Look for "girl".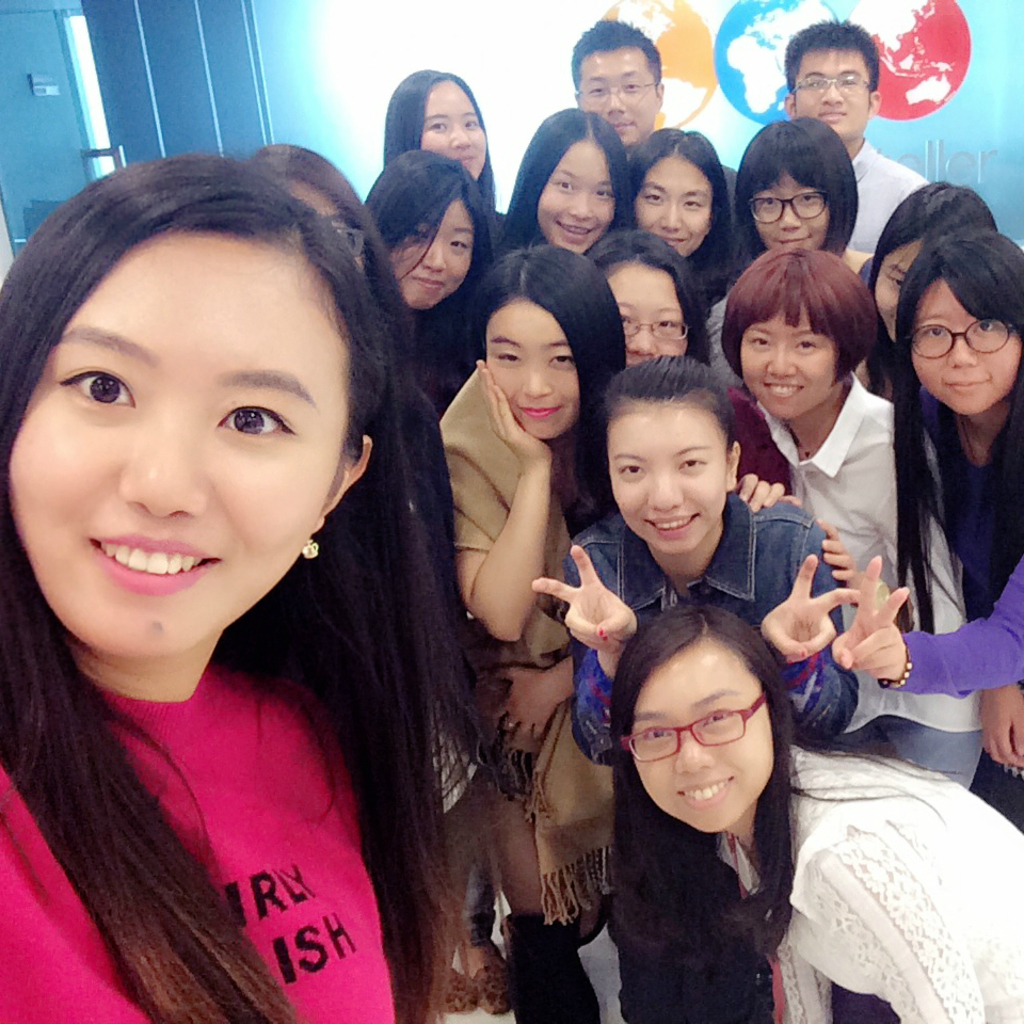
Found: x1=358 y1=143 x2=508 y2=353.
